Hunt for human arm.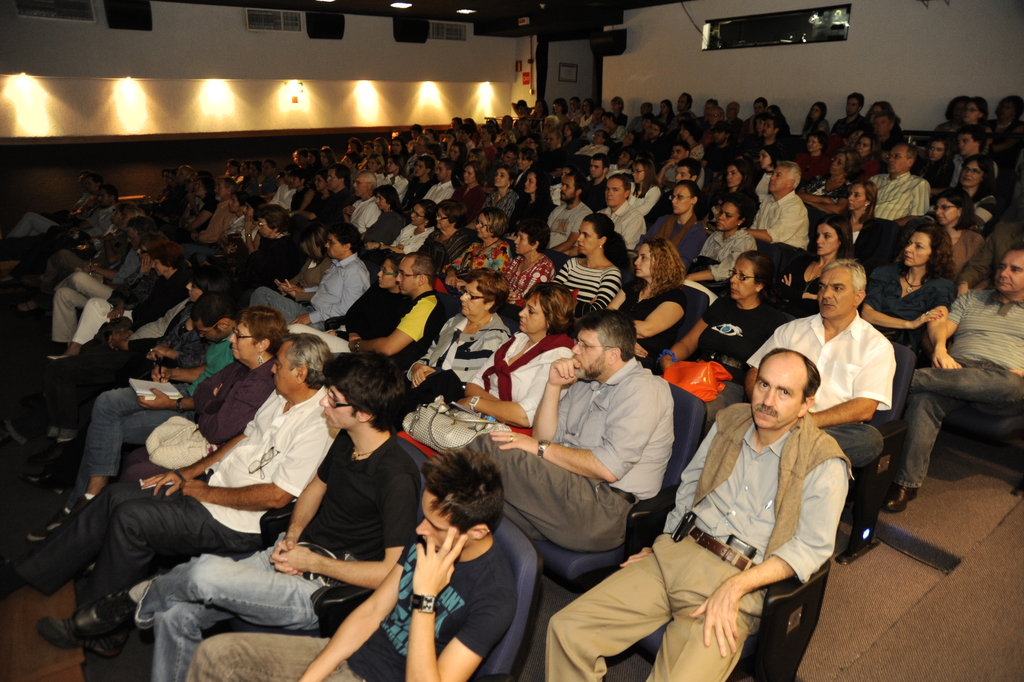
Hunted down at 546:209:592:254.
